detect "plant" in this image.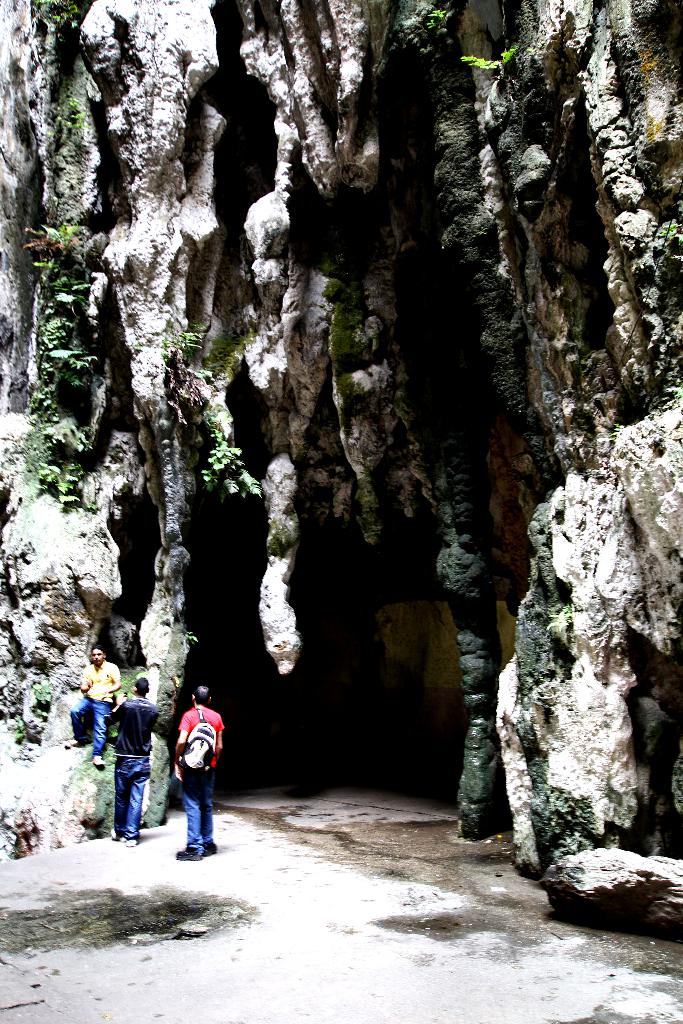
Detection: <bbox>176, 326, 210, 352</bbox>.
